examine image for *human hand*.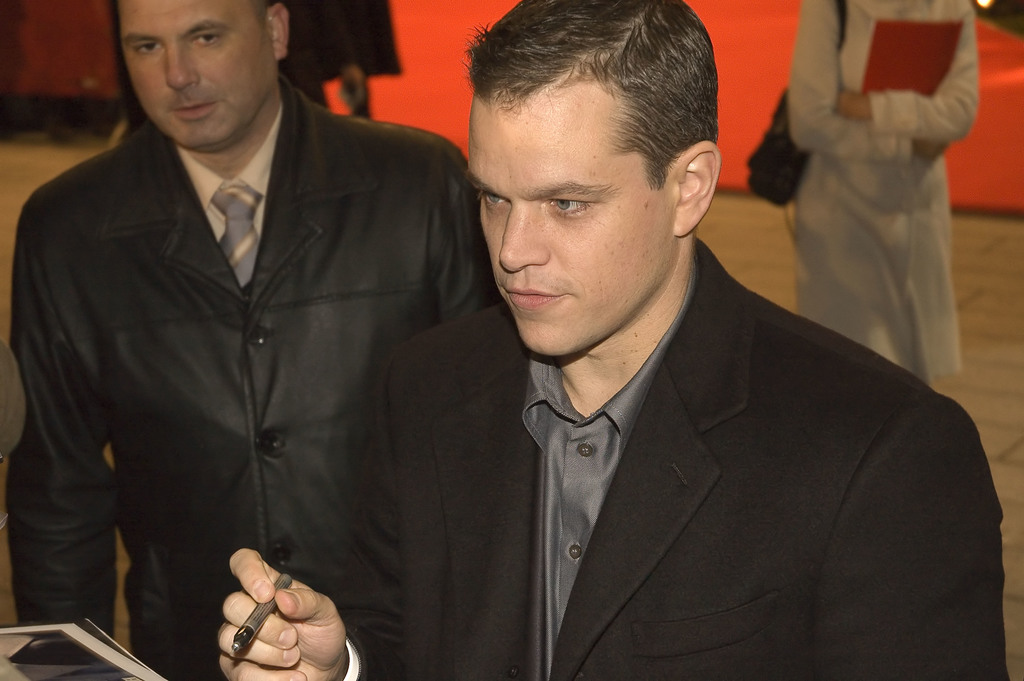
Examination result: <box>915,136,952,166</box>.
